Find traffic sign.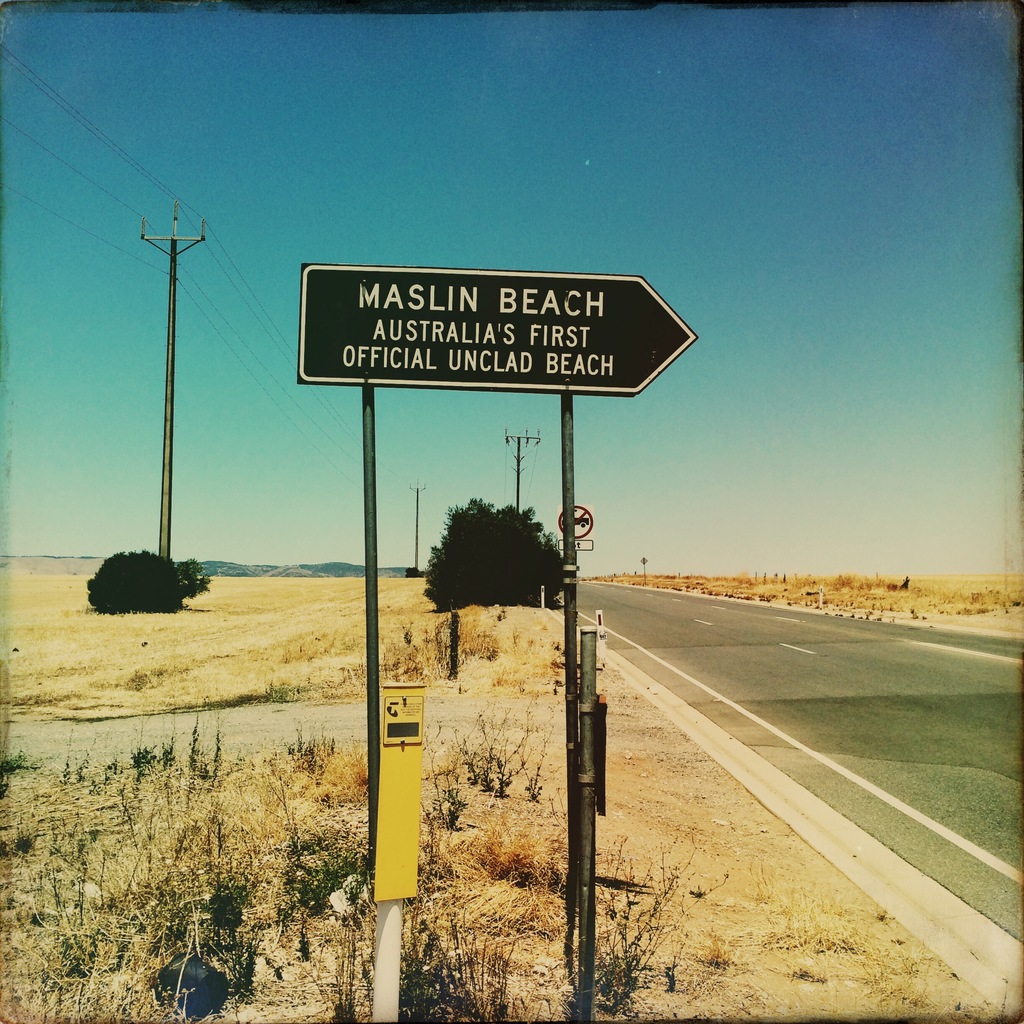
x1=559 y1=532 x2=593 y2=552.
